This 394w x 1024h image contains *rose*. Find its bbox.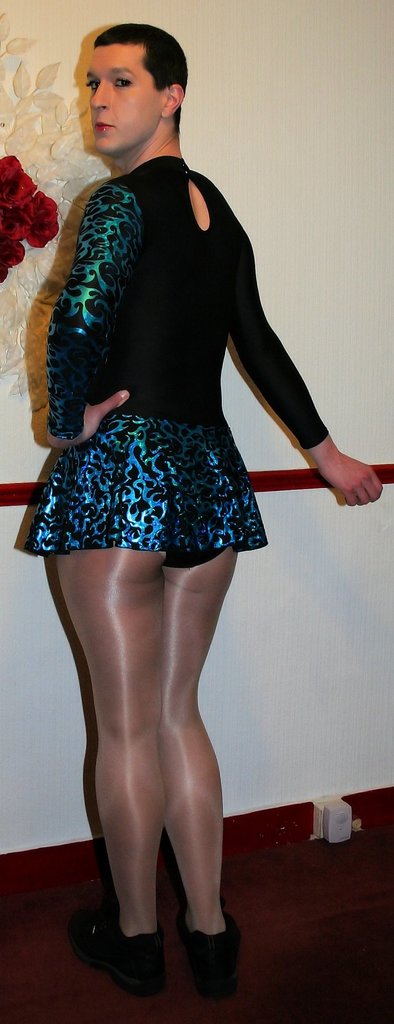
<bbox>0, 203, 32, 239</bbox>.
